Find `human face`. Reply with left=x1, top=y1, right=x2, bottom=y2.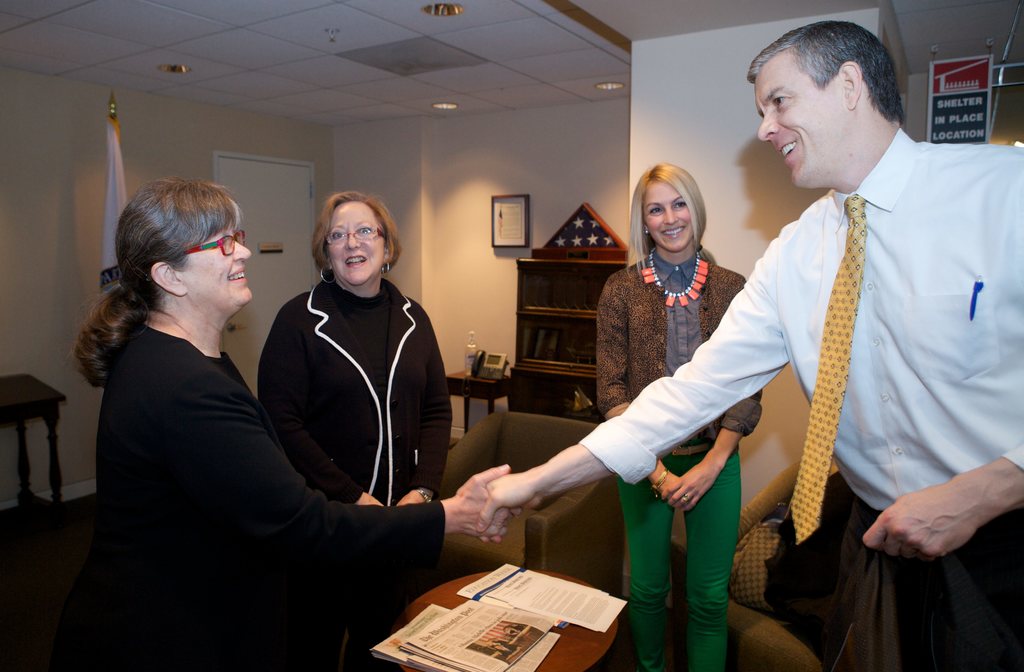
left=328, top=203, right=385, bottom=285.
